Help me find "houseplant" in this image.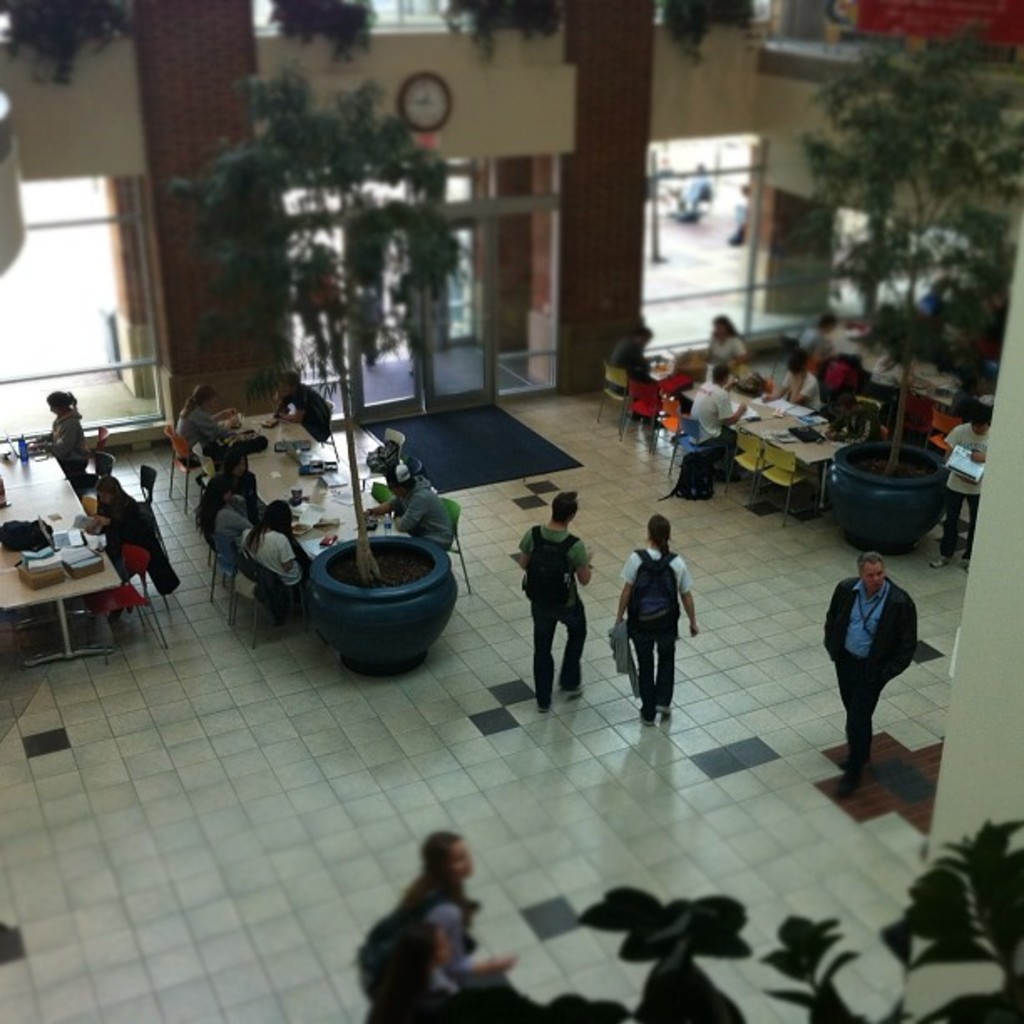
Found it: (778, 15, 1022, 547).
